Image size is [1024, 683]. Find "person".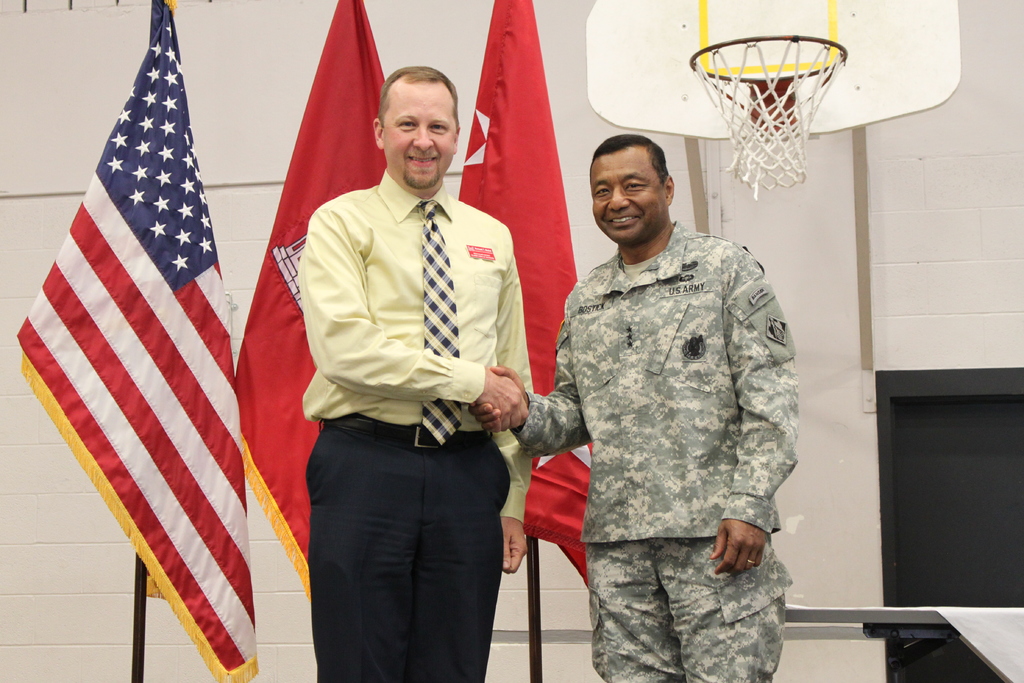
296:60:532:682.
